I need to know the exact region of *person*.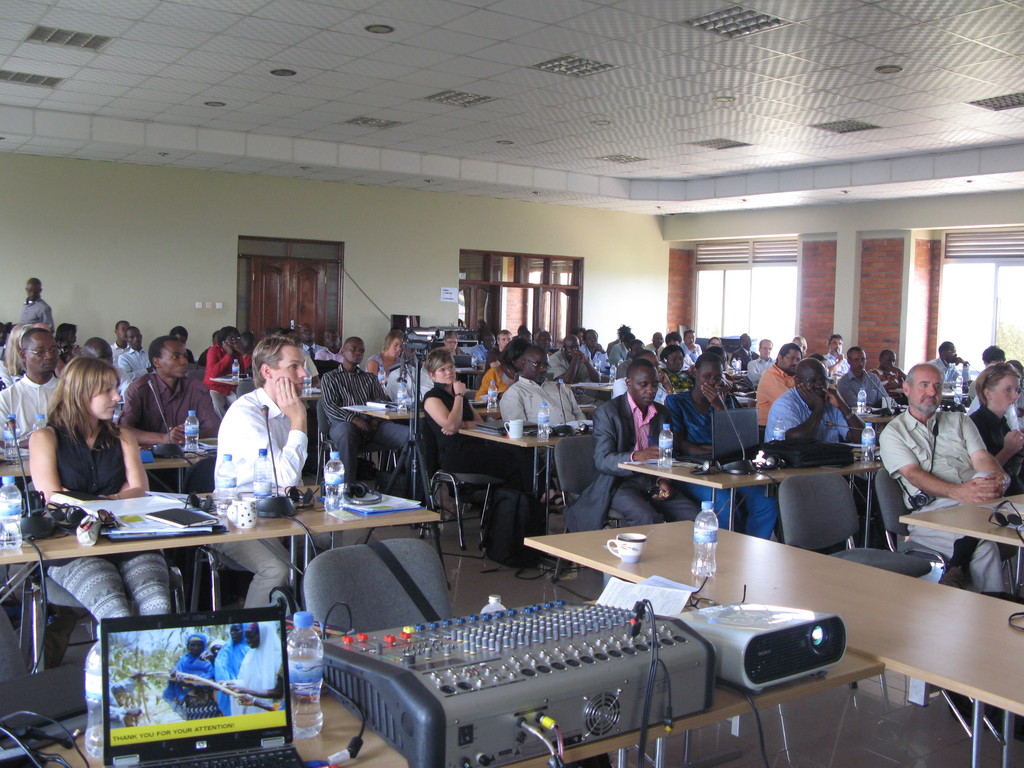
Region: [122, 331, 207, 462].
